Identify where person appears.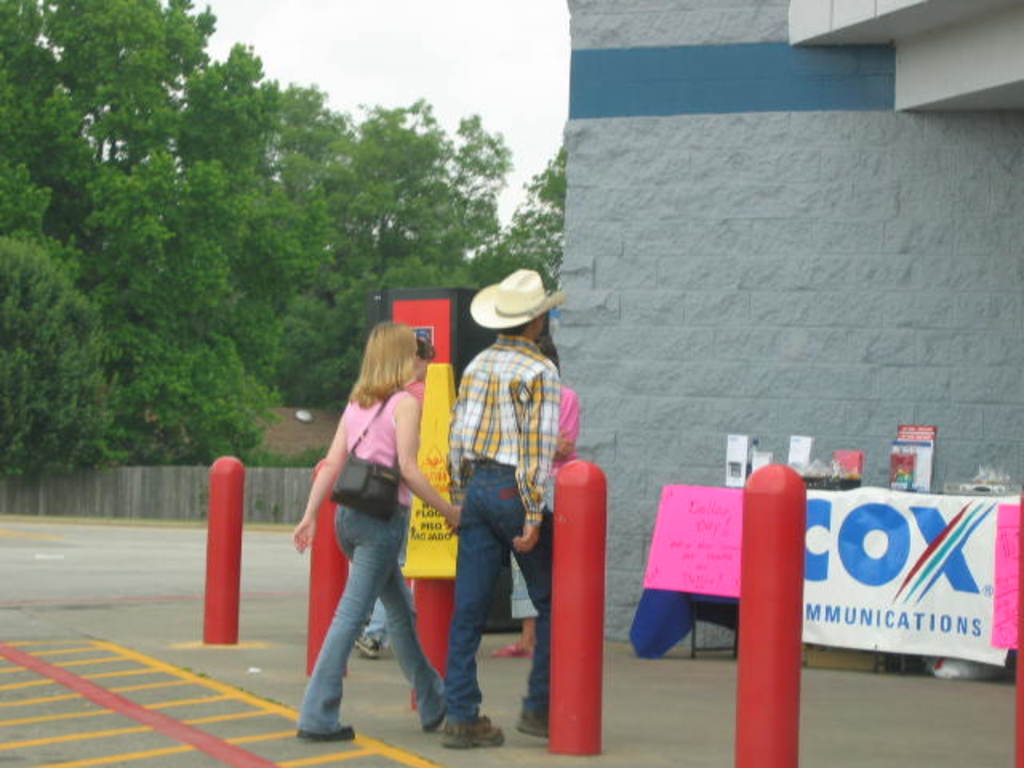
Appears at bbox=[440, 269, 563, 754].
